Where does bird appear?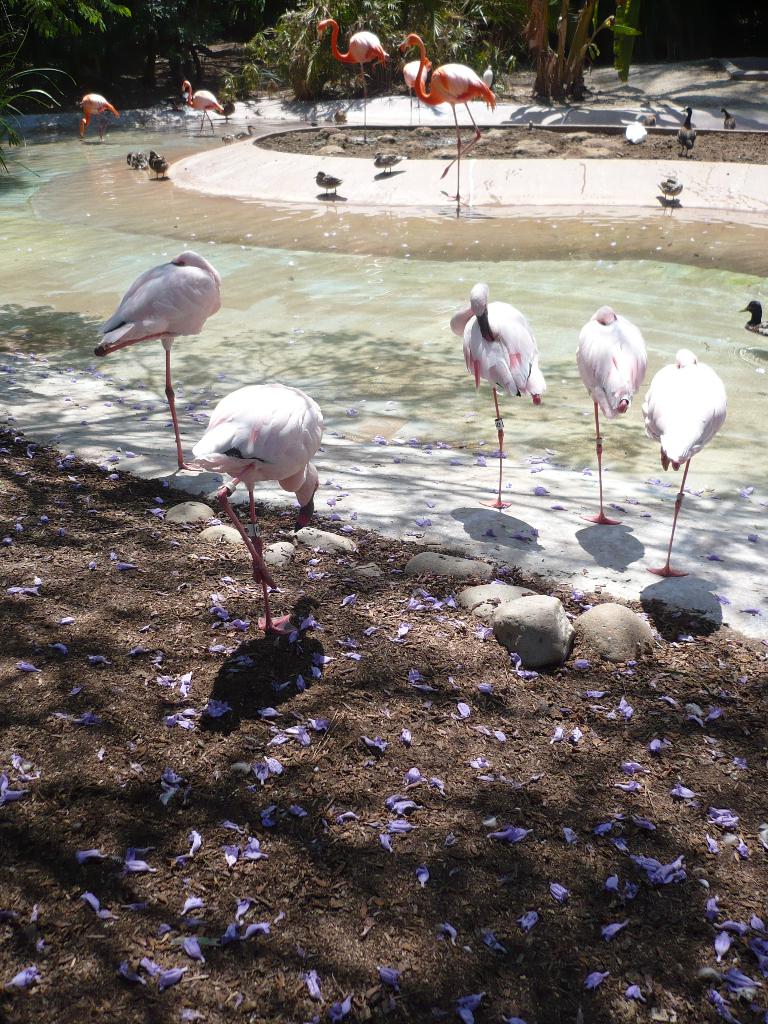
Appears at bbox(643, 114, 657, 128).
